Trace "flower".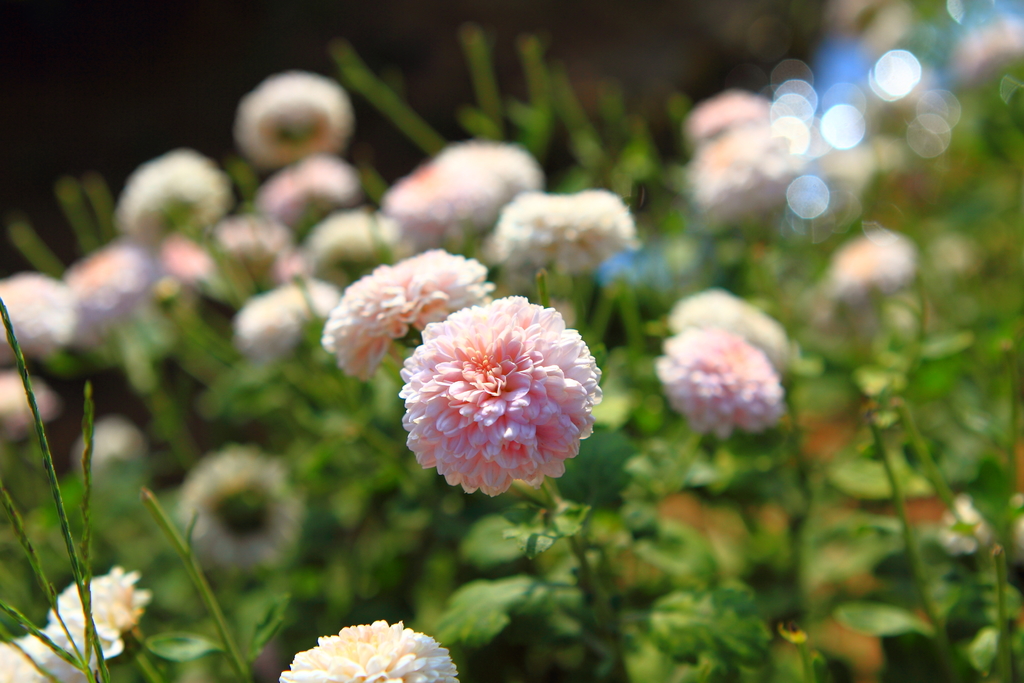
Traced to rect(179, 439, 302, 573).
